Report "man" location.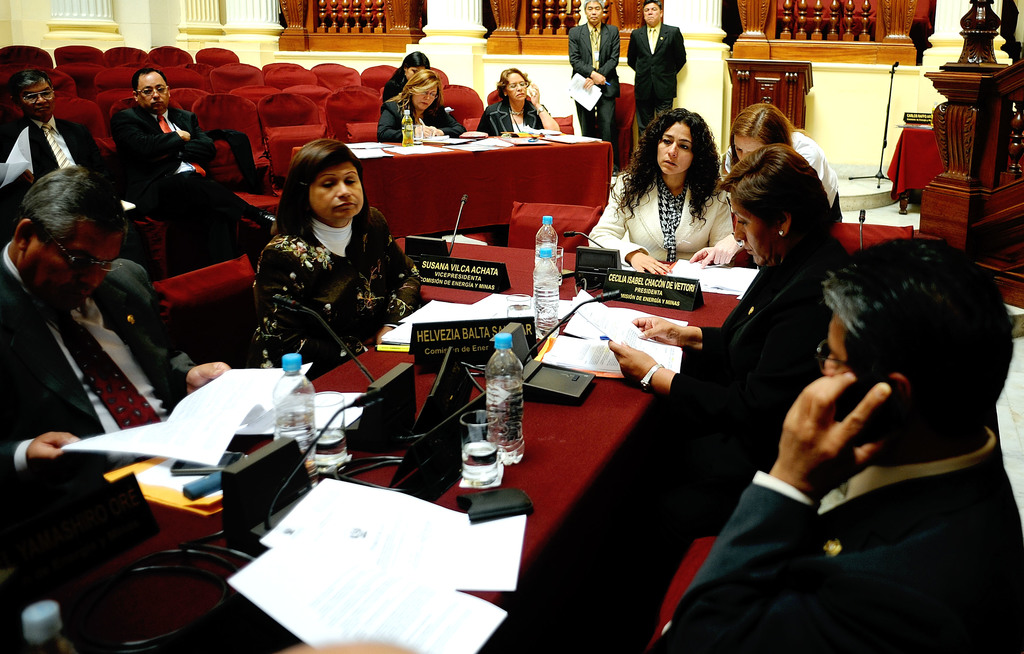
Report: rect(110, 67, 274, 254).
